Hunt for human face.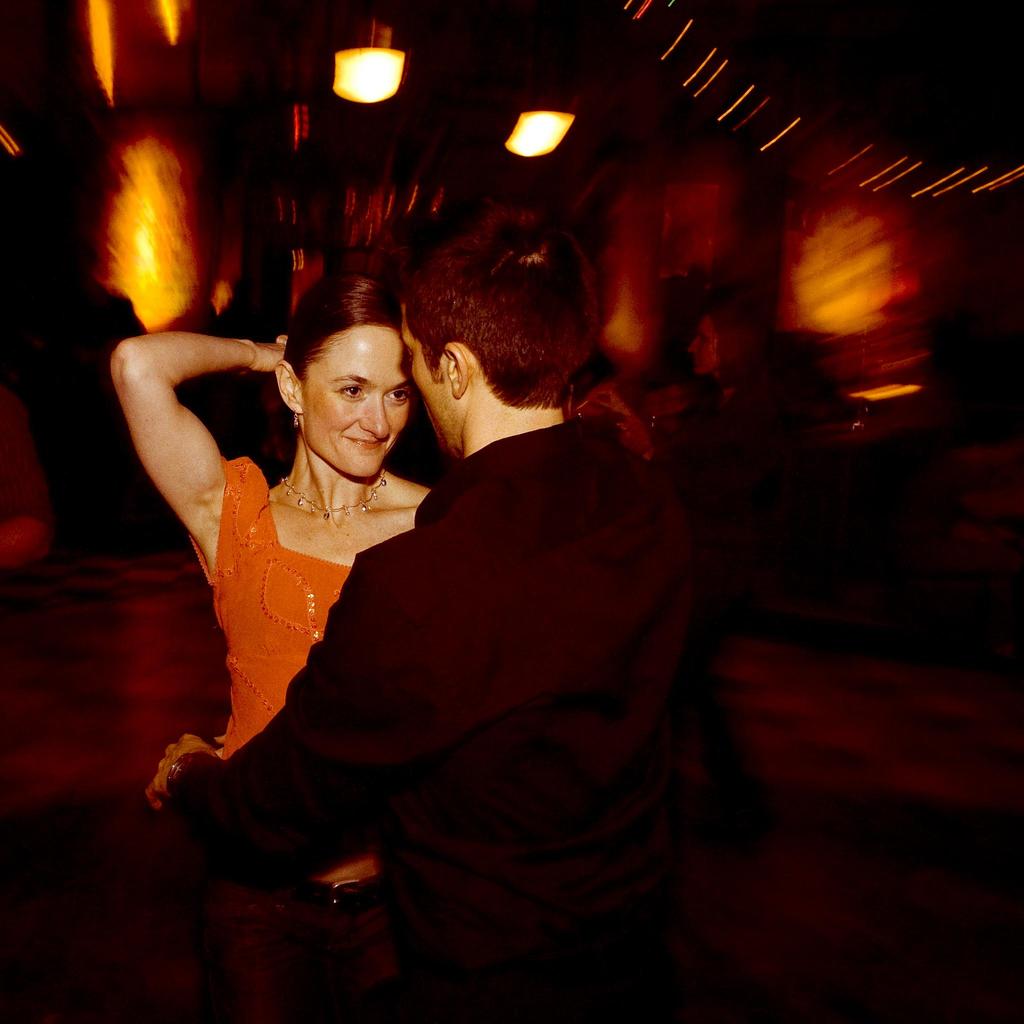
Hunted down at <box>303,328,405,476</box>.
